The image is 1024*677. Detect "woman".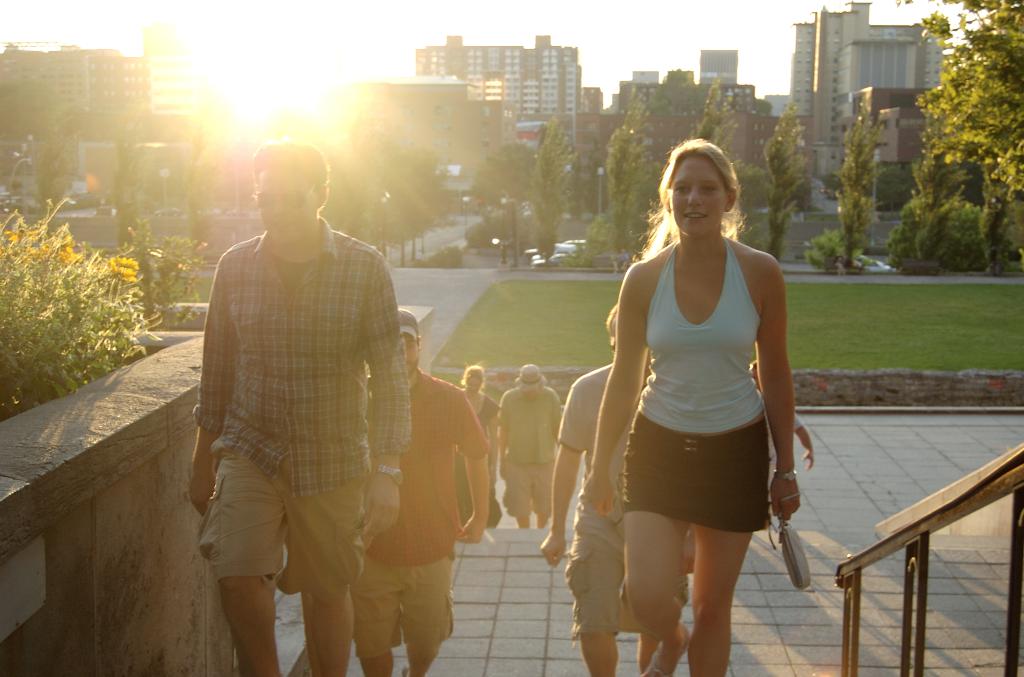
Detection: BBox(451, 366, 502, 531).
